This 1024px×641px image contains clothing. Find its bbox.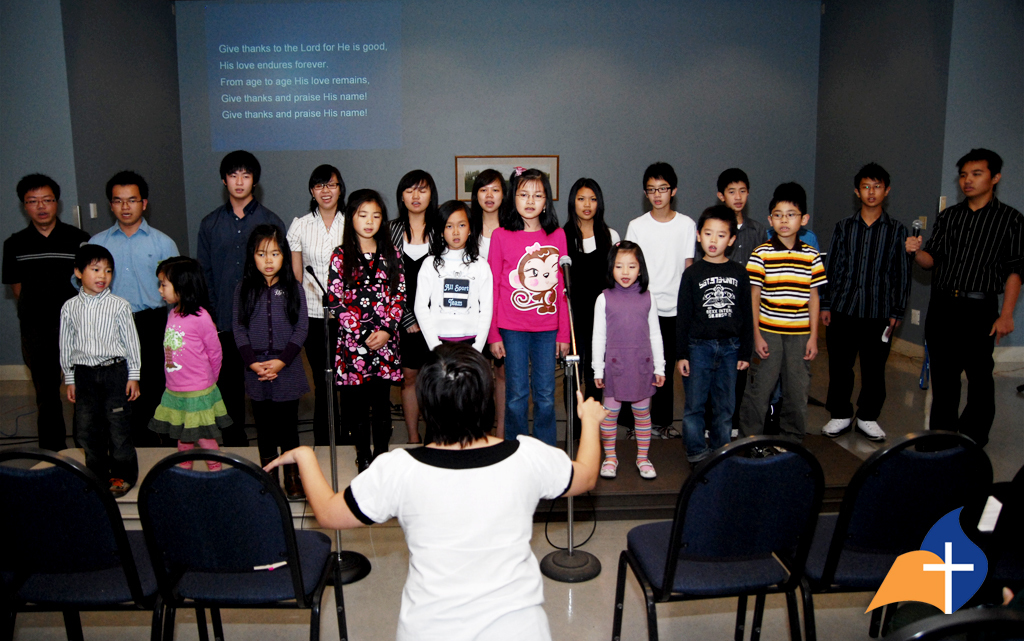
box(71, 216, 172, 431).
